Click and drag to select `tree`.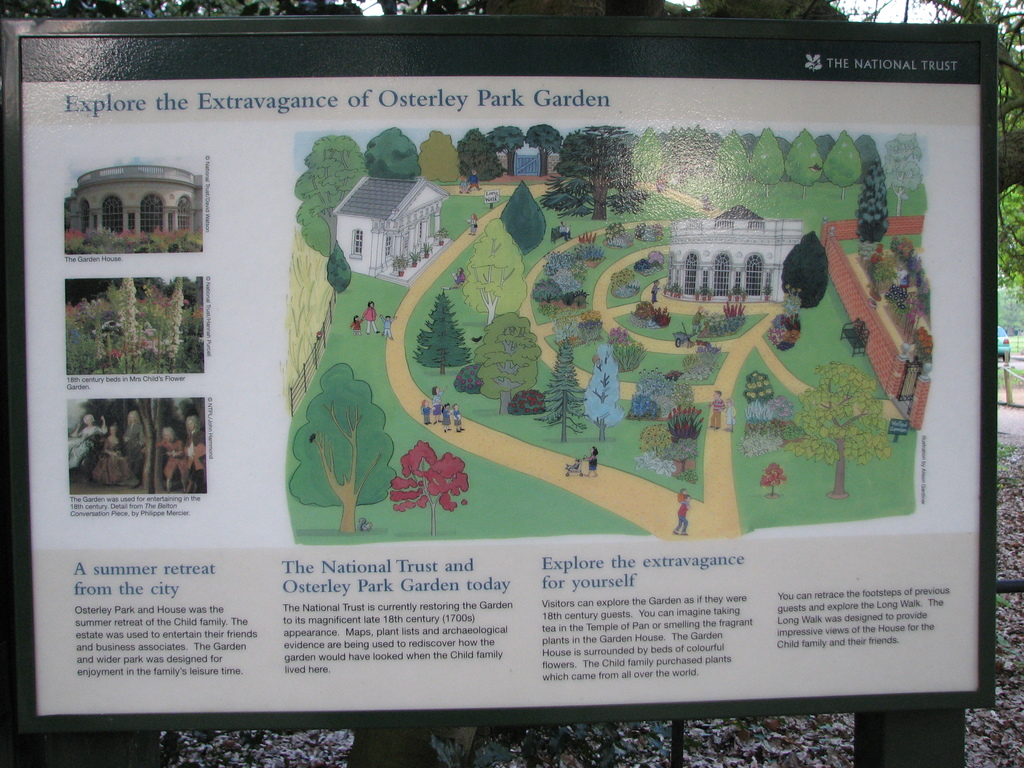
Selection: crop(459, 131, 504, 179).
